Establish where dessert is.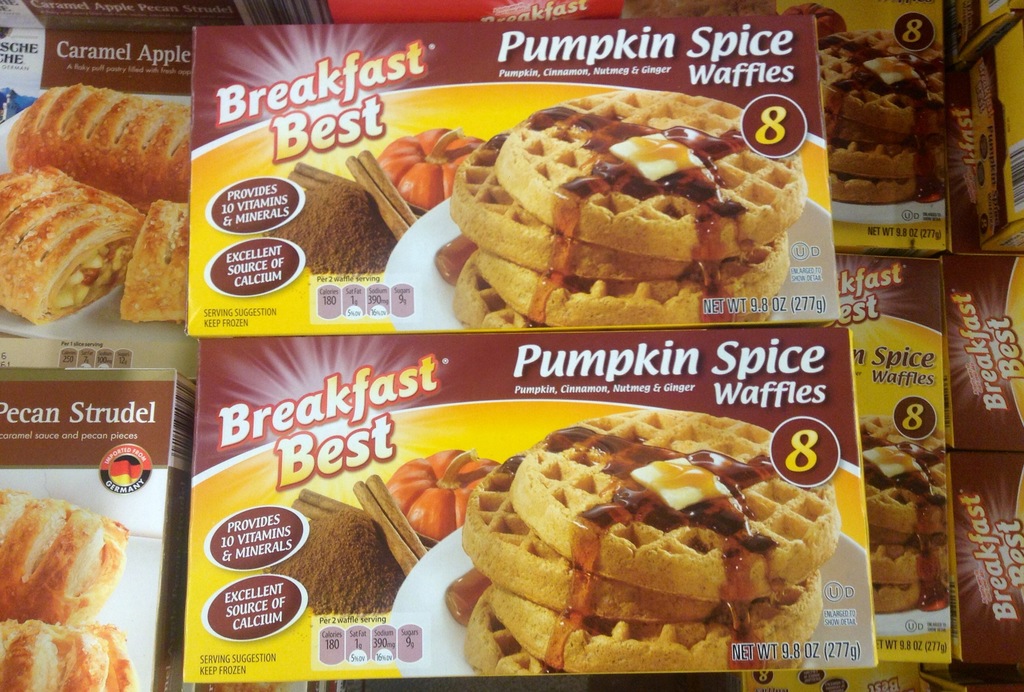
Established at bbox(0, 613, 113, 691).
